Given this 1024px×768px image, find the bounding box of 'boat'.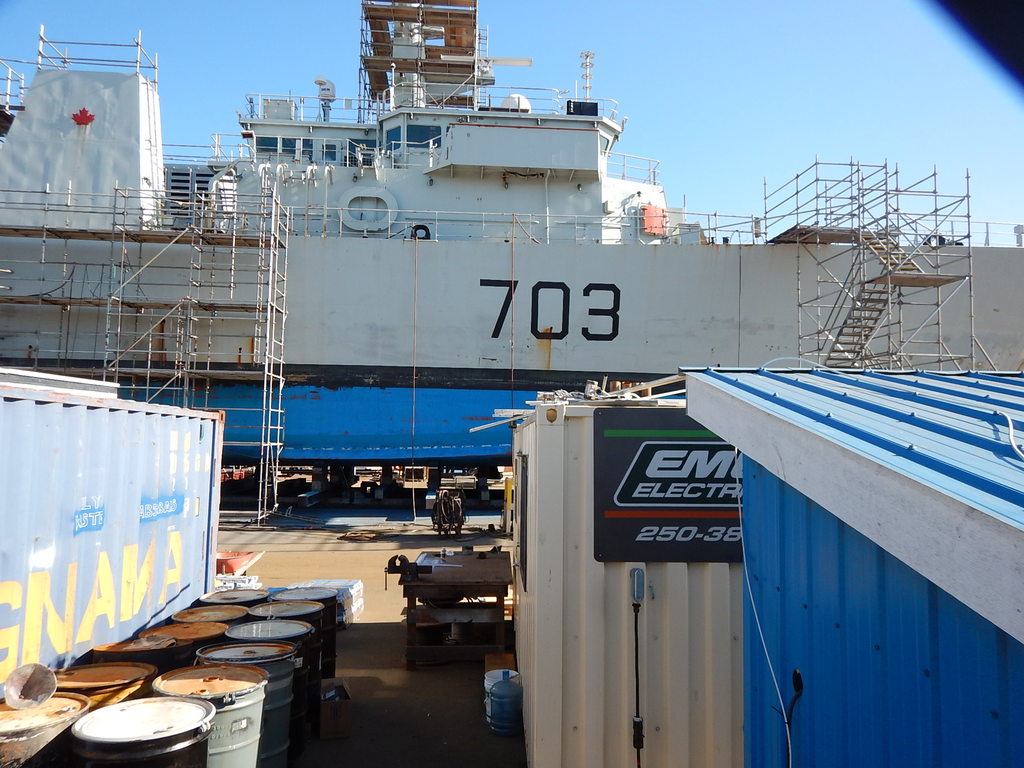
<region>0, 0, 1023, 462</region>.
